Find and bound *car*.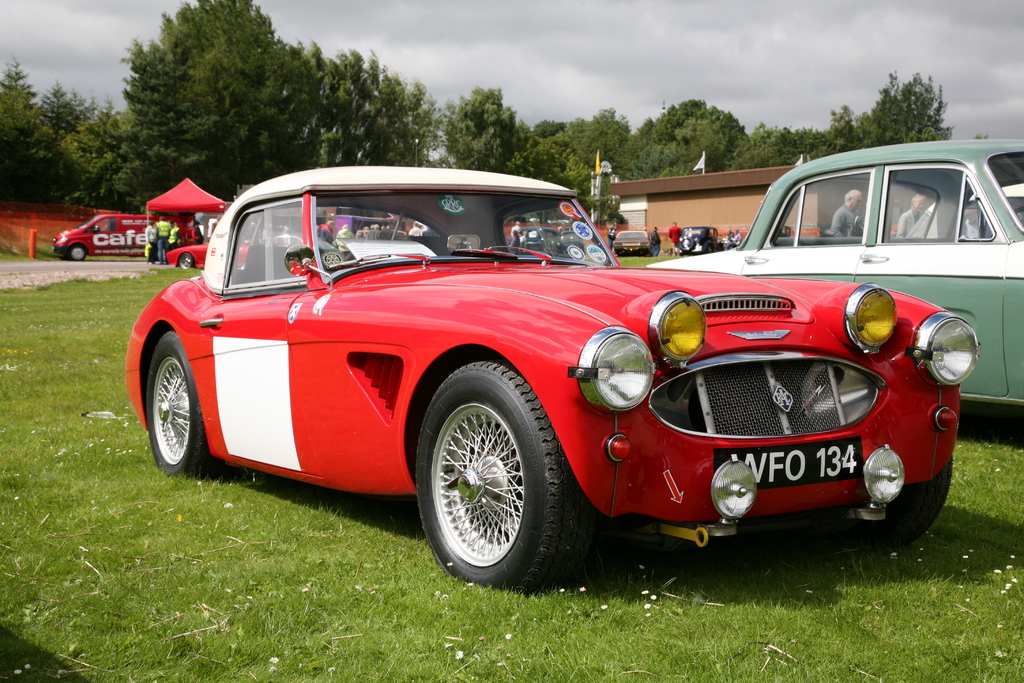
Bound: select_region(124, 170, 988, 599).
